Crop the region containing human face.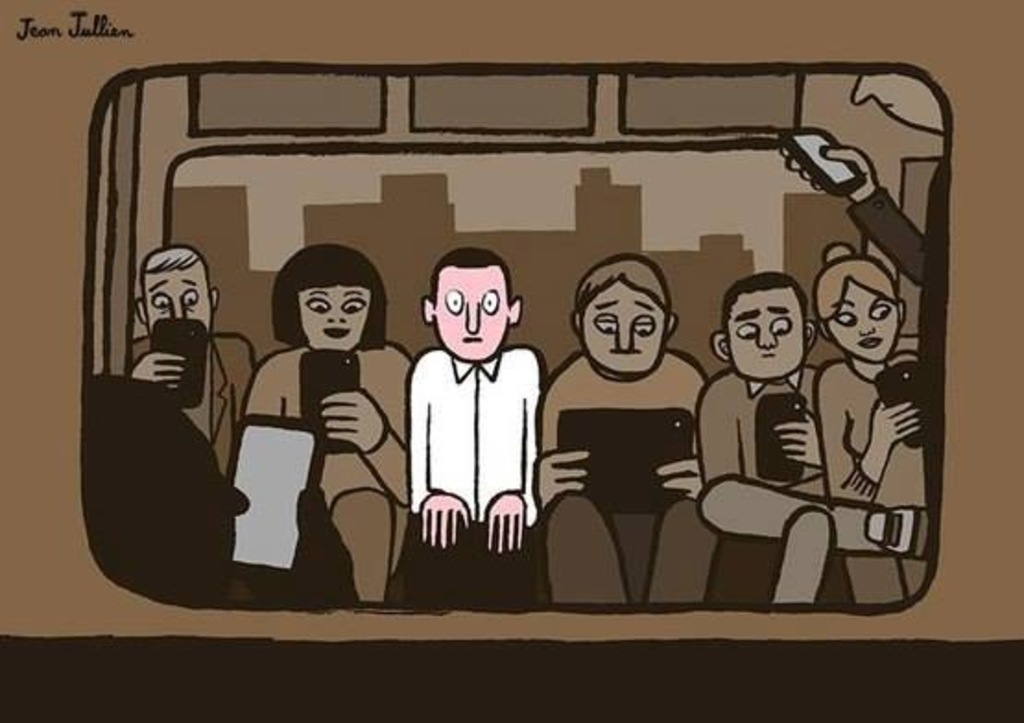
Crop region: <box>435,264,506,363</box>.
